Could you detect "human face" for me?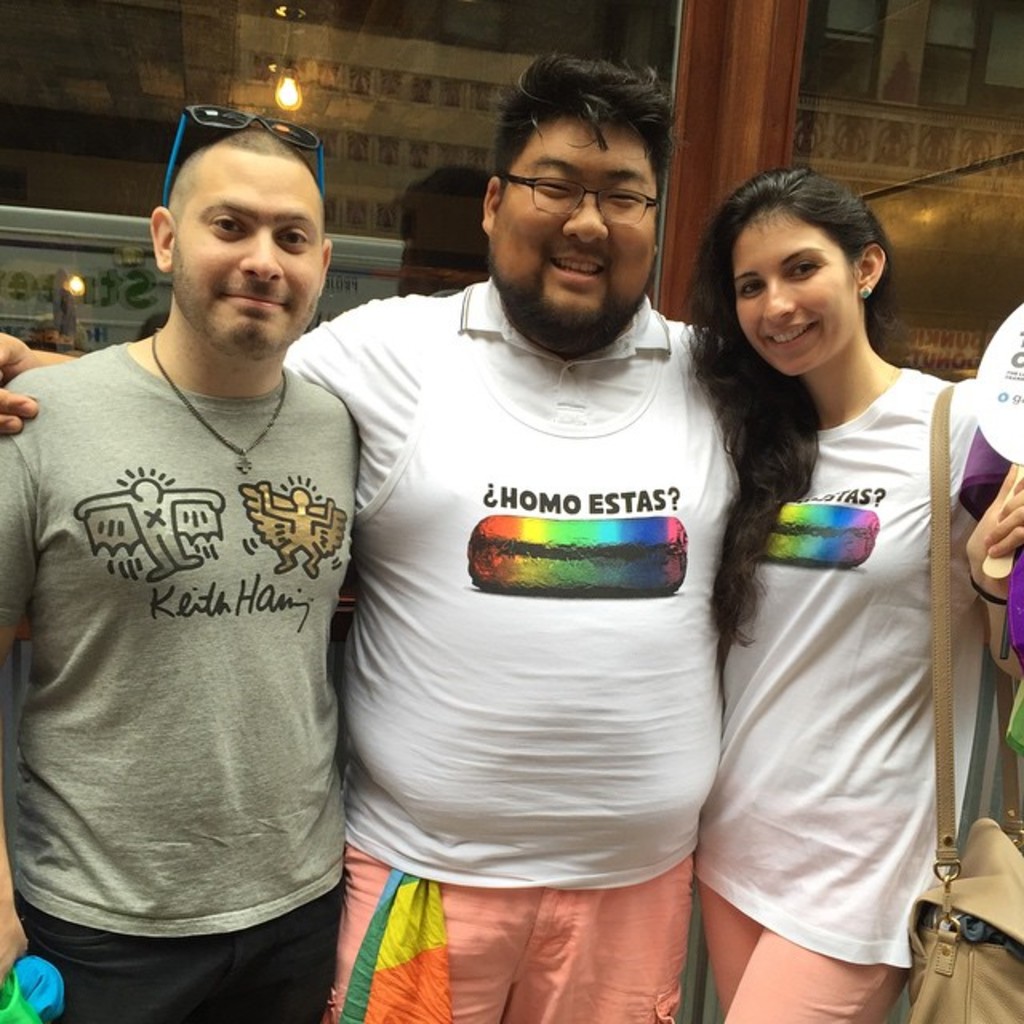
Detection result: pyautogui.locateOnScreen(171, 150, 331, 346).
